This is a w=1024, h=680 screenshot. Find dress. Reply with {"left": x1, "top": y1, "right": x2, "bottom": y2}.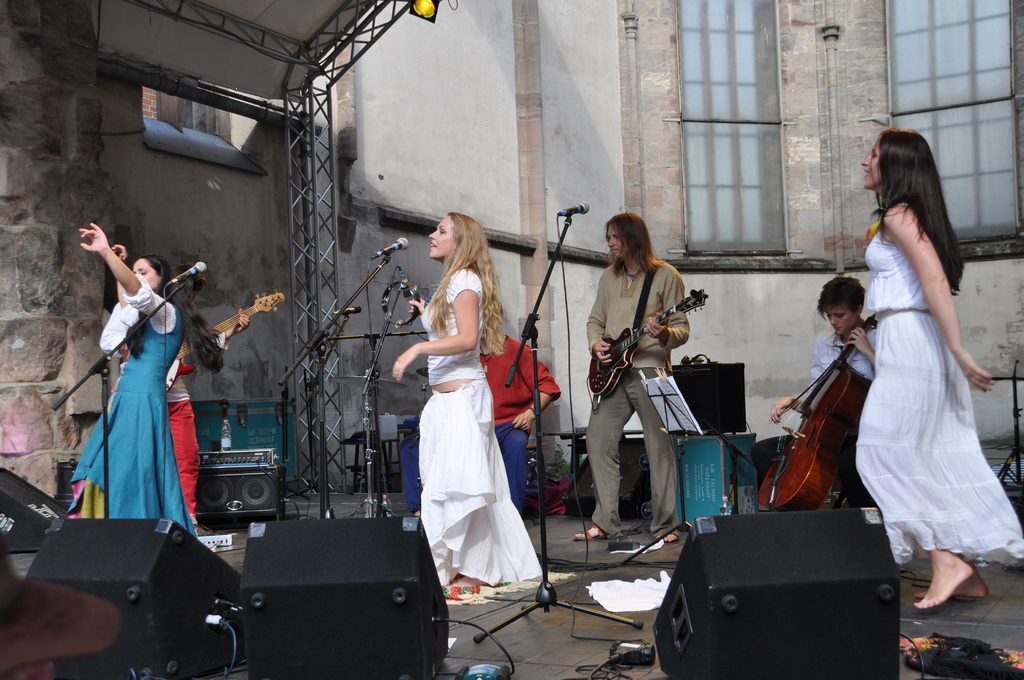
{"left": 69, "top": 274, "right": 189, "bottom": 540}.
